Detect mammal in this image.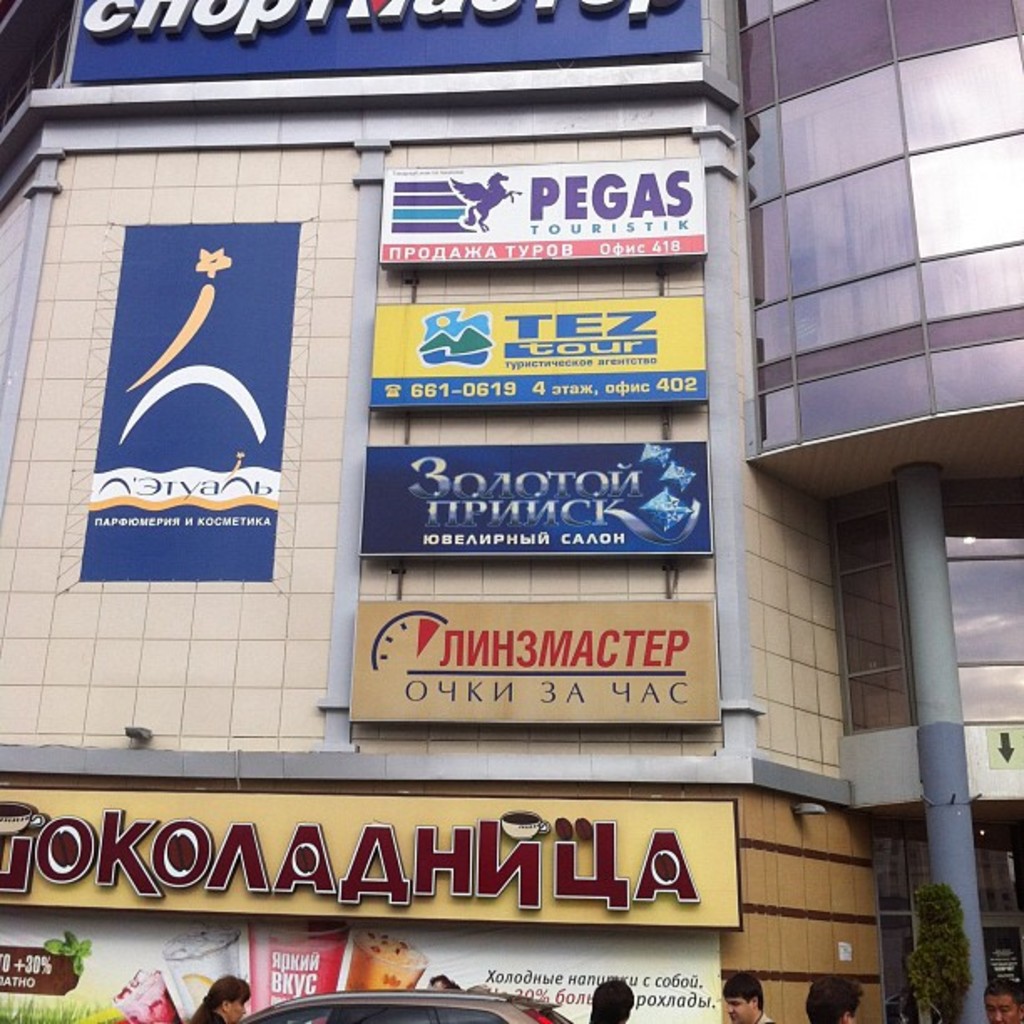
Detection: select_region(582, 975, 637, 1022).
